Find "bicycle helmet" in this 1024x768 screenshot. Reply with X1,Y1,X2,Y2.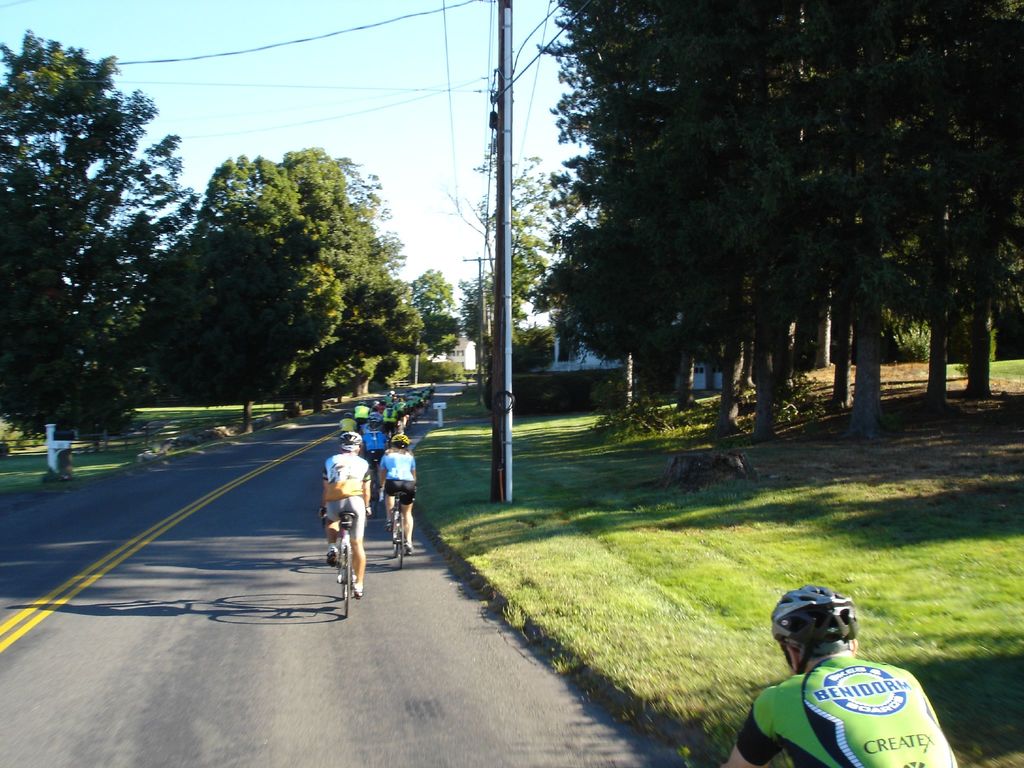
774,584,851,680.
